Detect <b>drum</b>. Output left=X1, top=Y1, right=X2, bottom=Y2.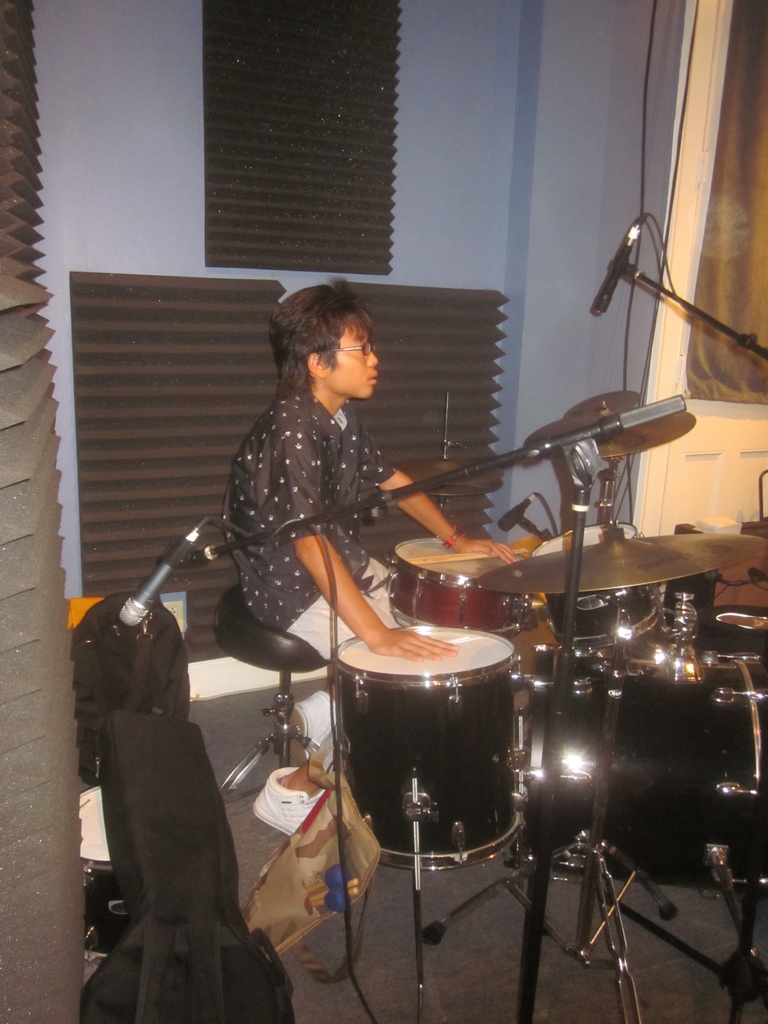
left=333, top=625, right=524, bottom=874.
